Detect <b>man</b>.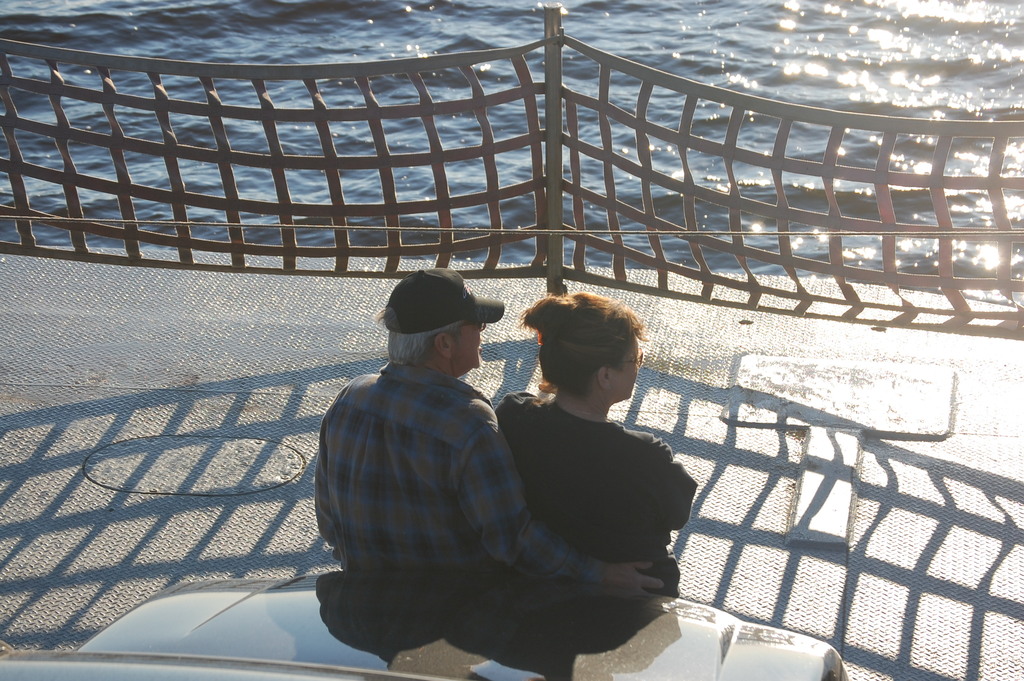
Detected at (x1=330, y1=261, x2=667, y2=679).
